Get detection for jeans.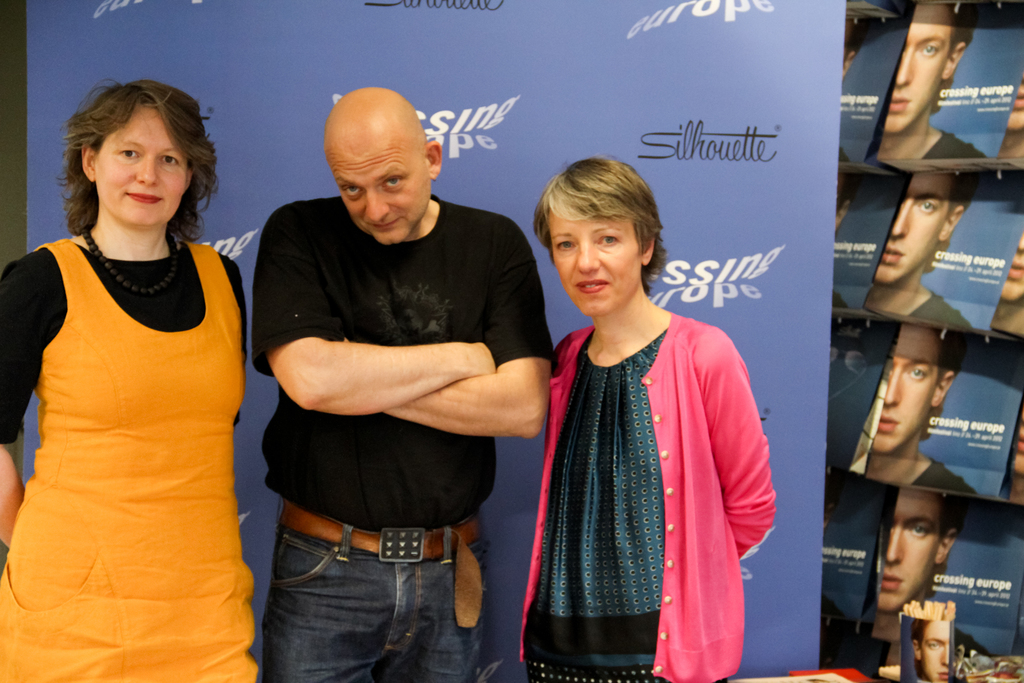
Detection: {"left": 266, "top": 497, "right": 499, "bottom": 682}.
